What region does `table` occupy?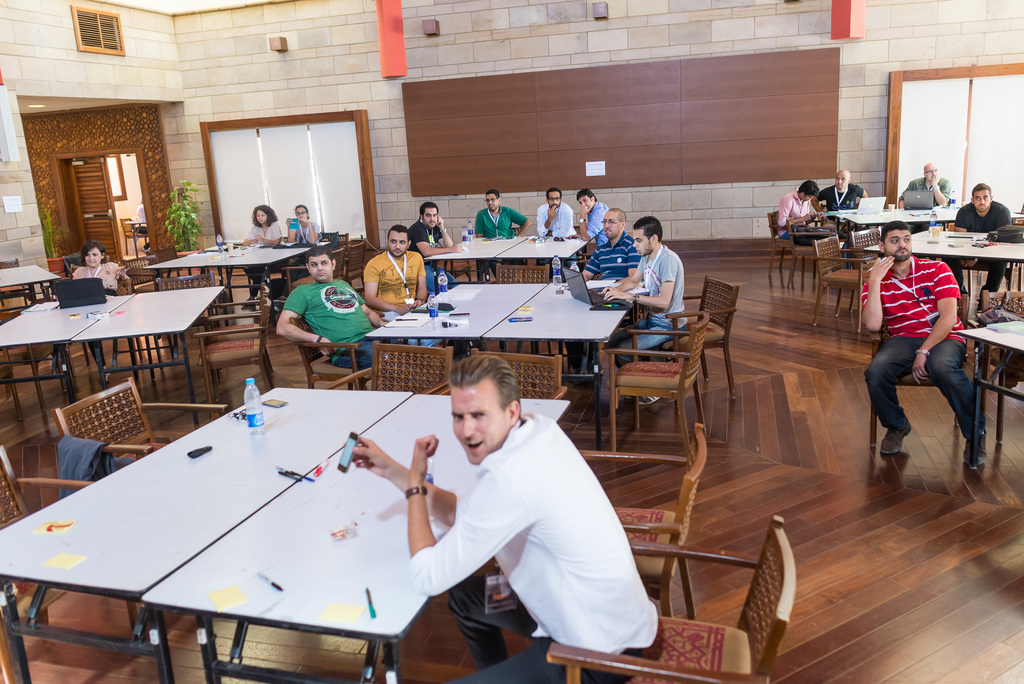
BBox(142, 237, 332, 291).
